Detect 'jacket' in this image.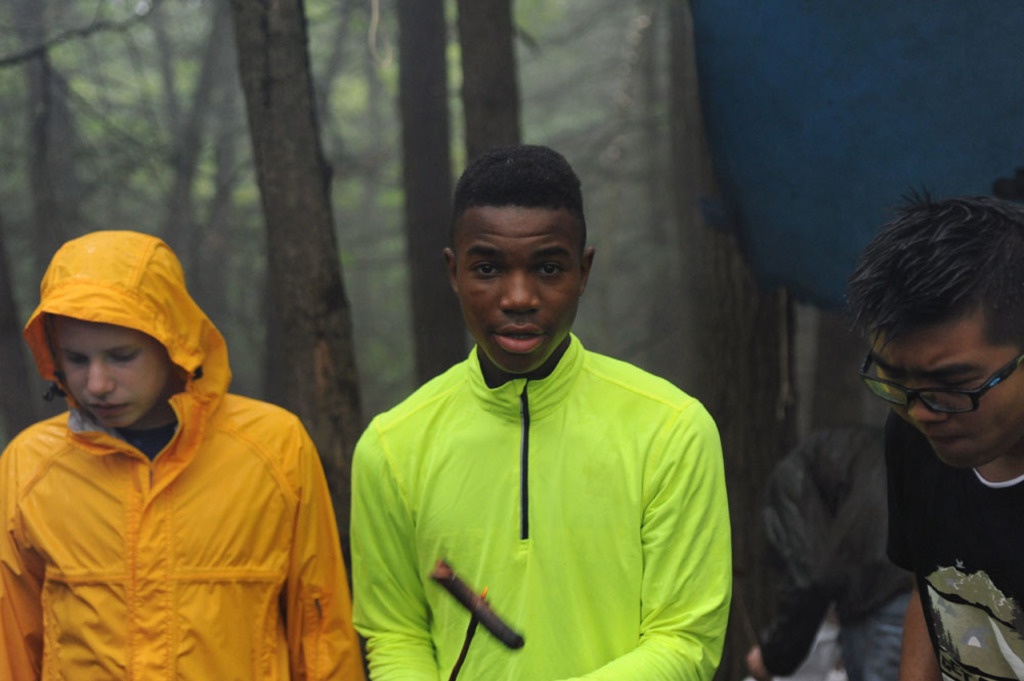
Detection: box=[349, 340, 734, 680].
